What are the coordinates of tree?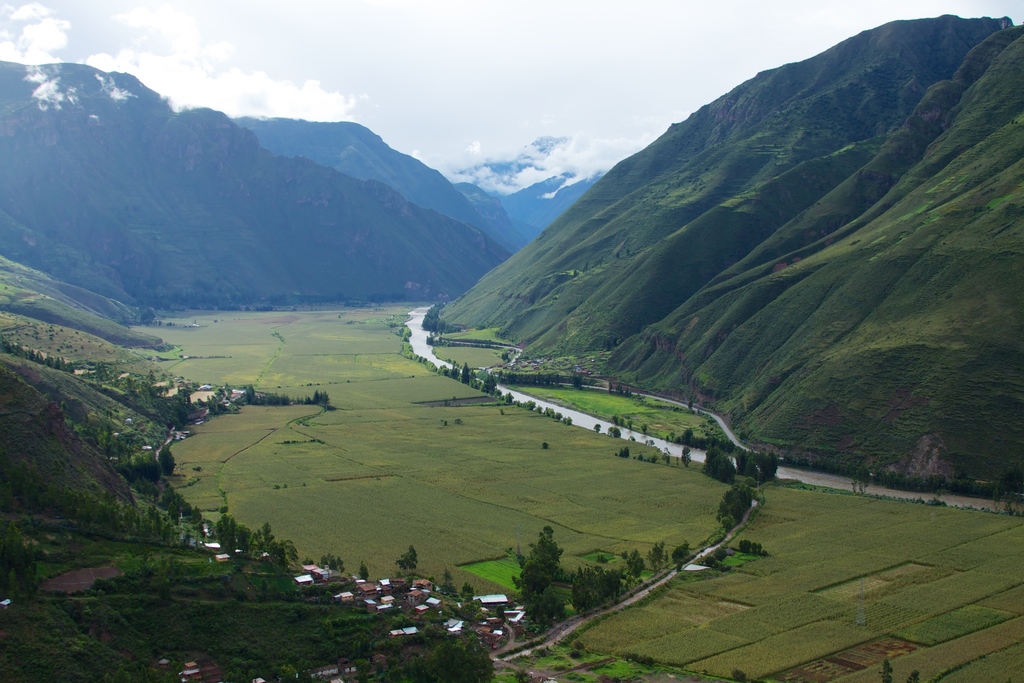
bbox=(396, 542, 422, 573).
